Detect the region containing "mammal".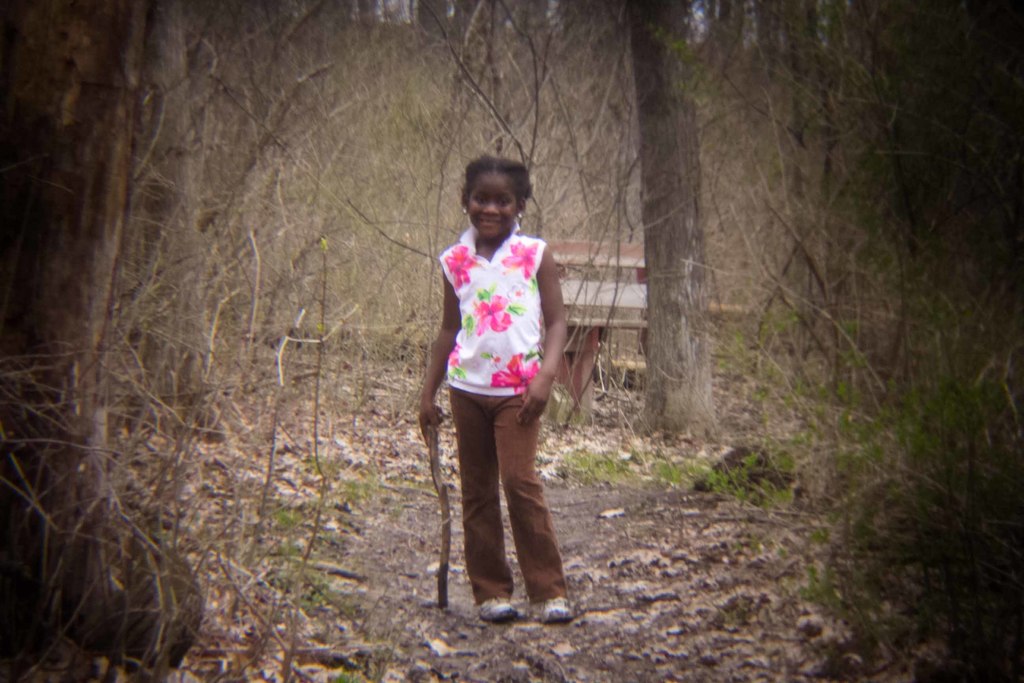
[417, 158, 580, 621].
